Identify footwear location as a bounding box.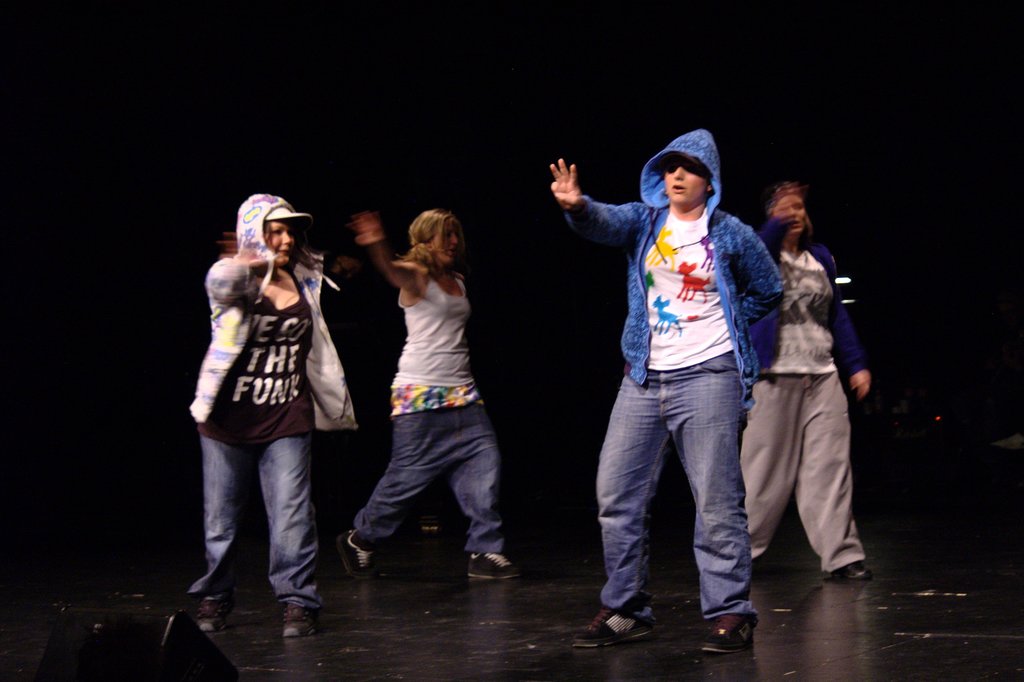
rect(827, 559, 874, 580).
